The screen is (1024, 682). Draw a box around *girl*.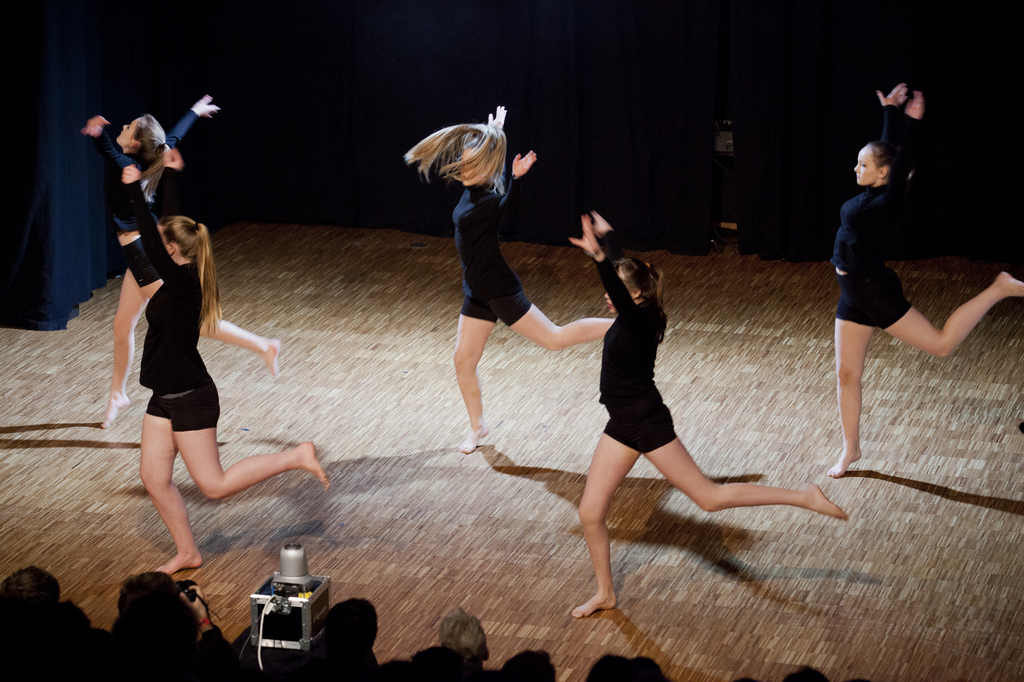
Rect(119, 162, 333, 575).
